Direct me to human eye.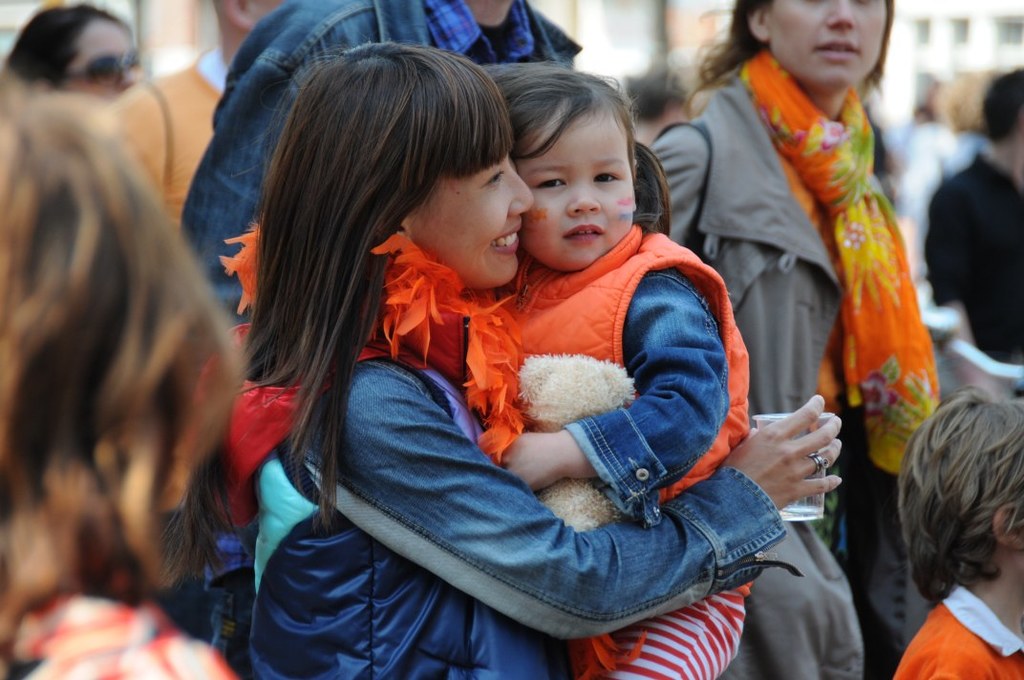
Direction: box(535, 172, 570, 194).
